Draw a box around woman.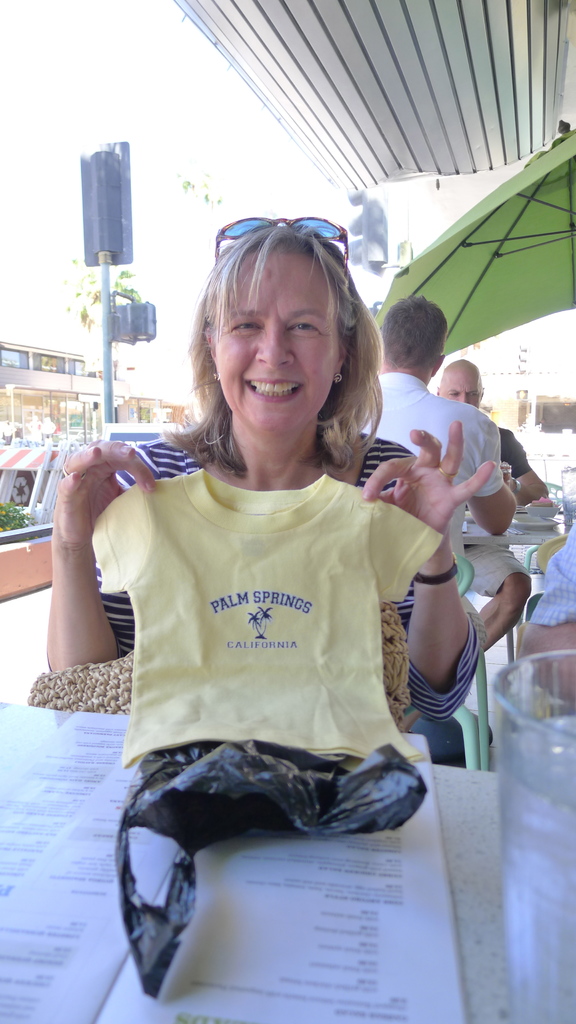
13 182 542 771.
